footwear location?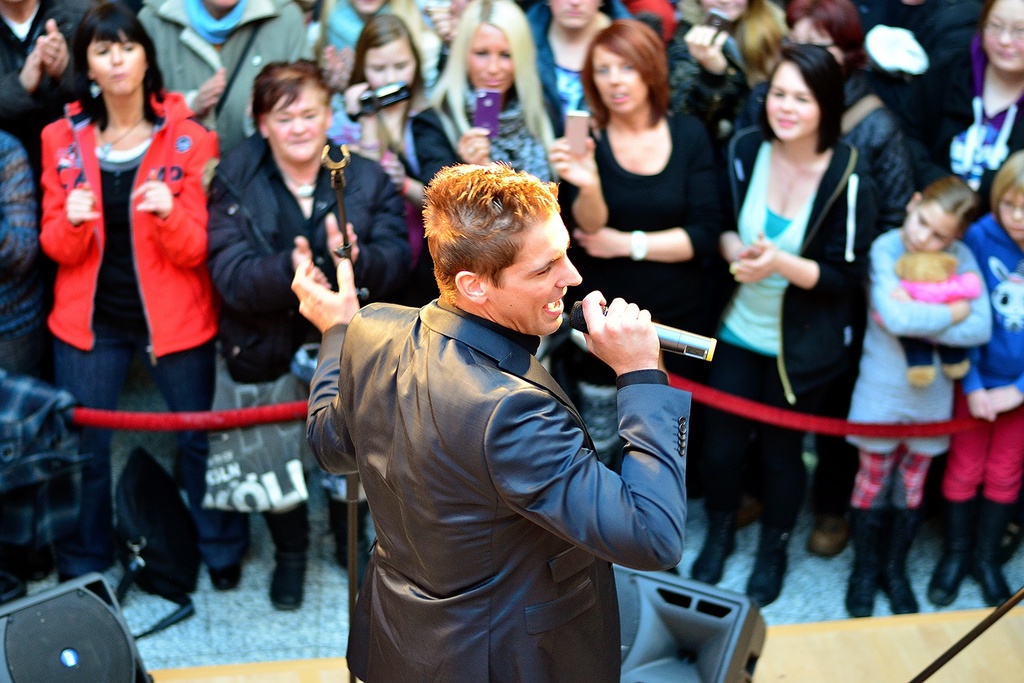
335:539:375:583
